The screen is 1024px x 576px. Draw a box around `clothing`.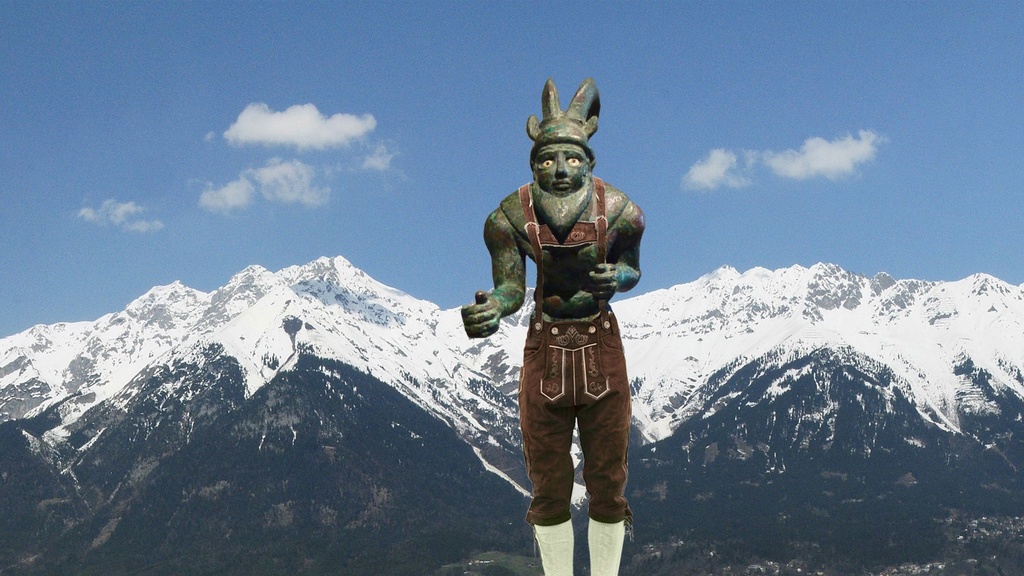
(520,173,634,525).
